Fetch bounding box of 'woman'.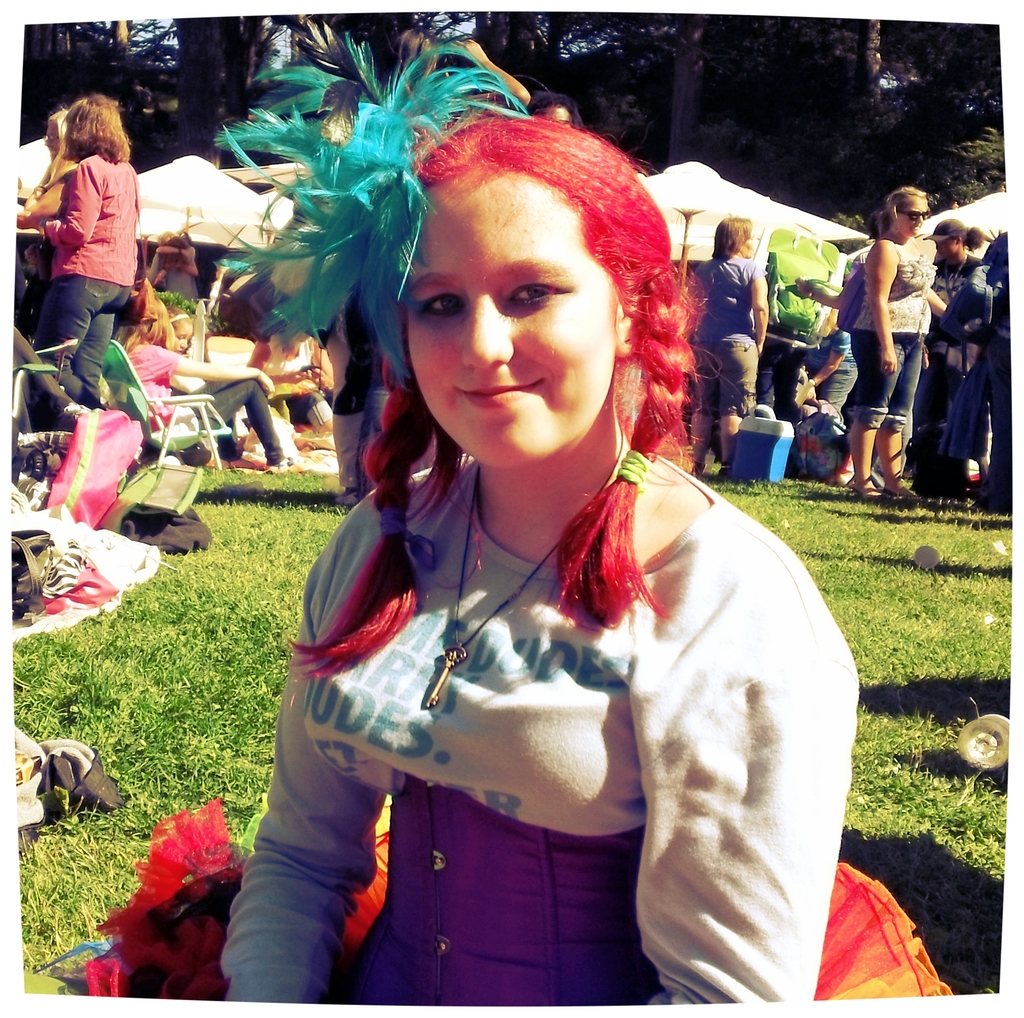
Bbox: bbox(680, 211, 772, 481).
